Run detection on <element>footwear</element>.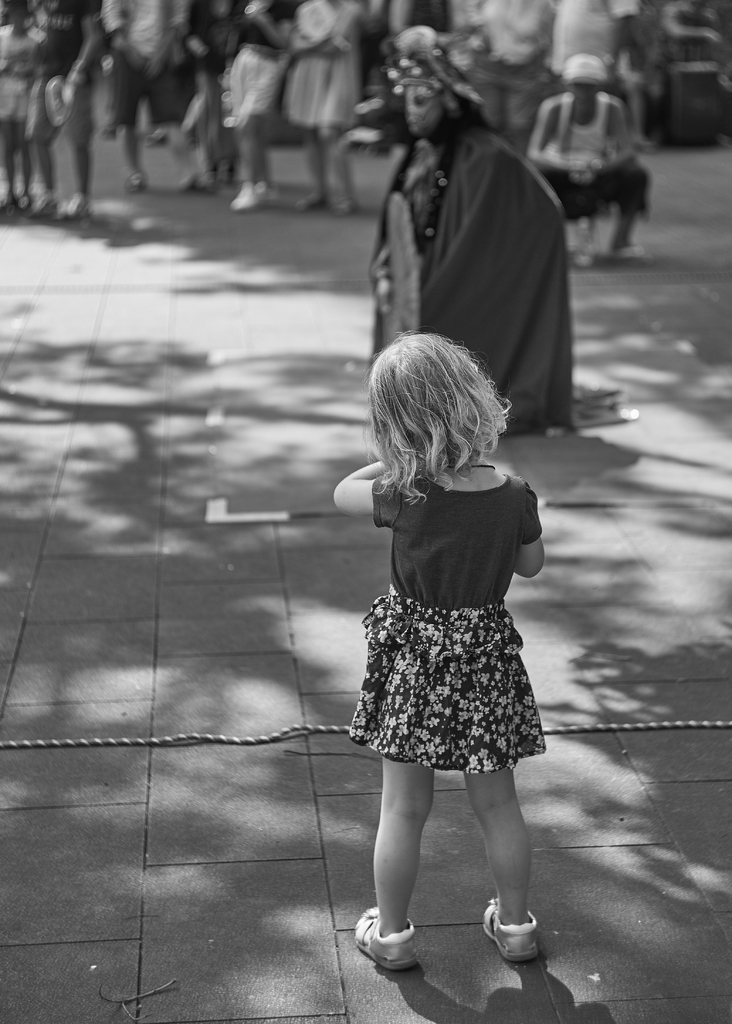
Result: (x1=293, y1=192, x2=335, y2=213).
